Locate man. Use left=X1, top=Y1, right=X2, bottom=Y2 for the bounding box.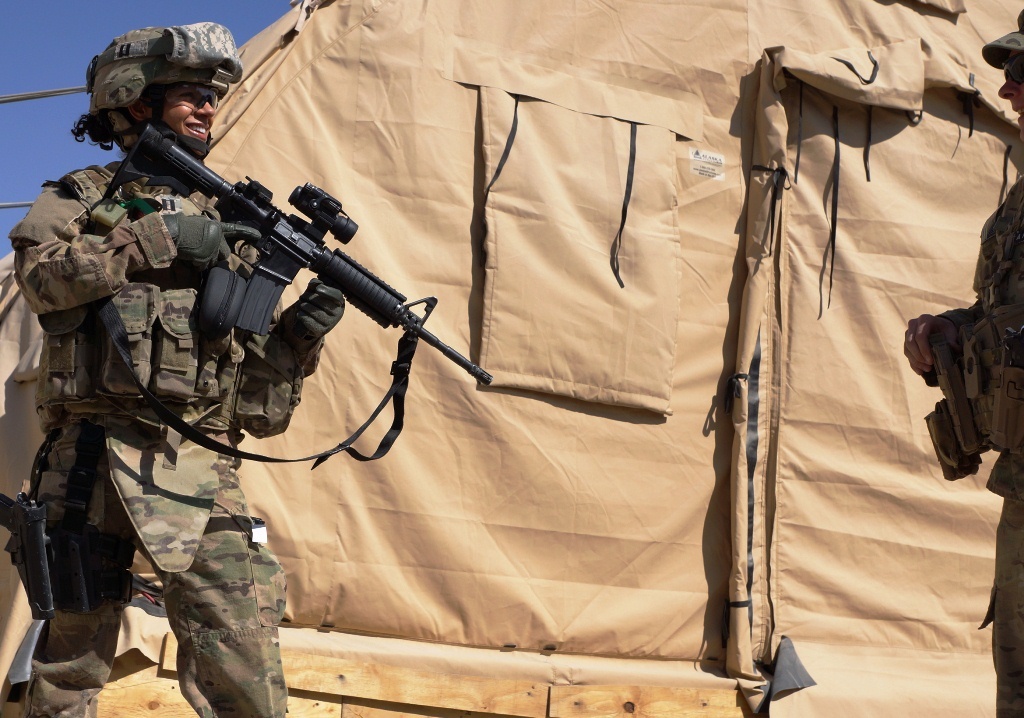
left=6, top=25, right=345, bottom=717.
